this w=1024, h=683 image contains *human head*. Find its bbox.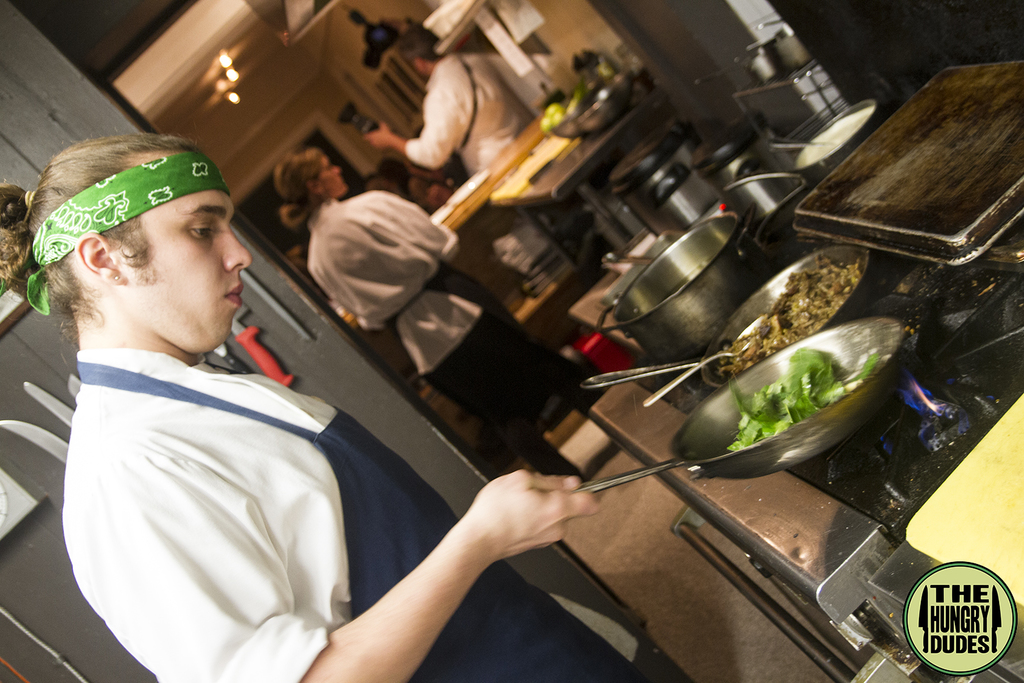
{"x1": 12, "y1": 138, "x2": 249, "y2": 368}.
